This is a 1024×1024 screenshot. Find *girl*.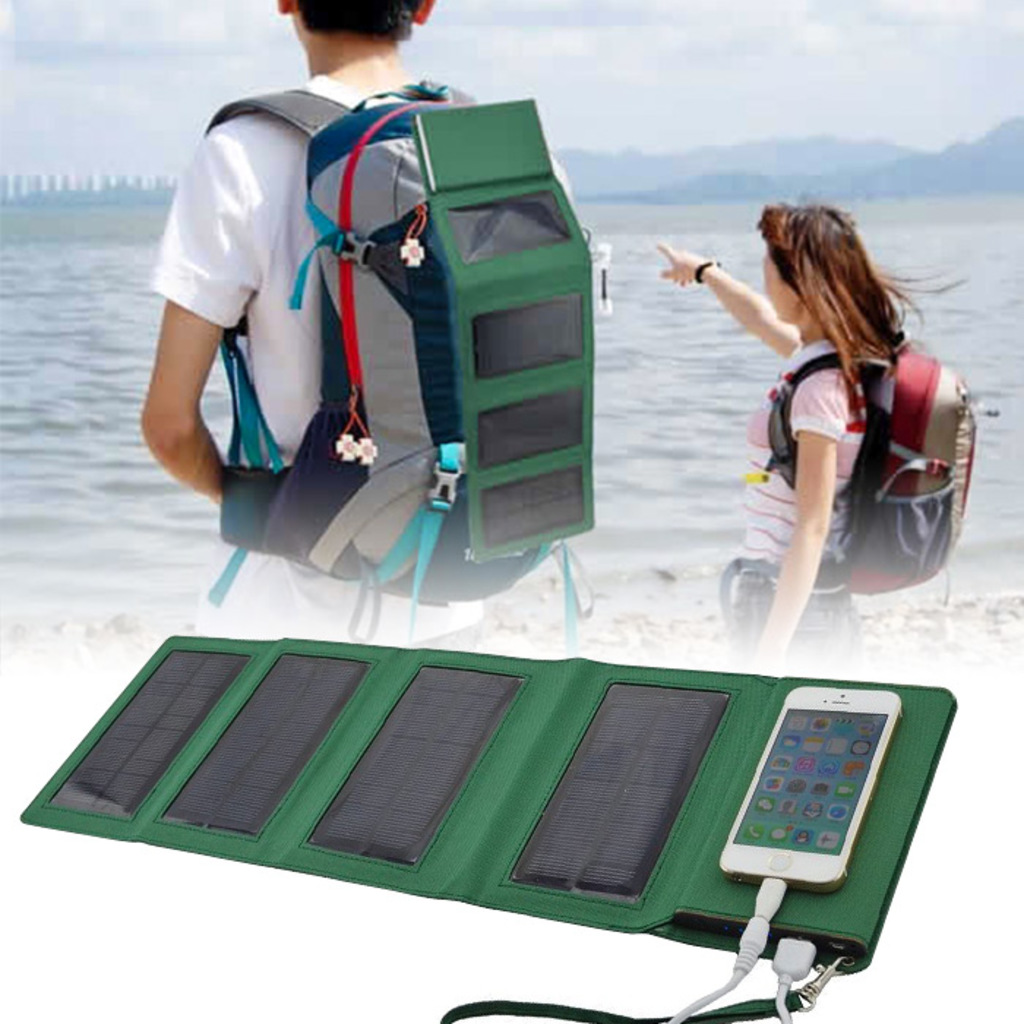
Bounding box: locate(613, 158, 923, 685).
